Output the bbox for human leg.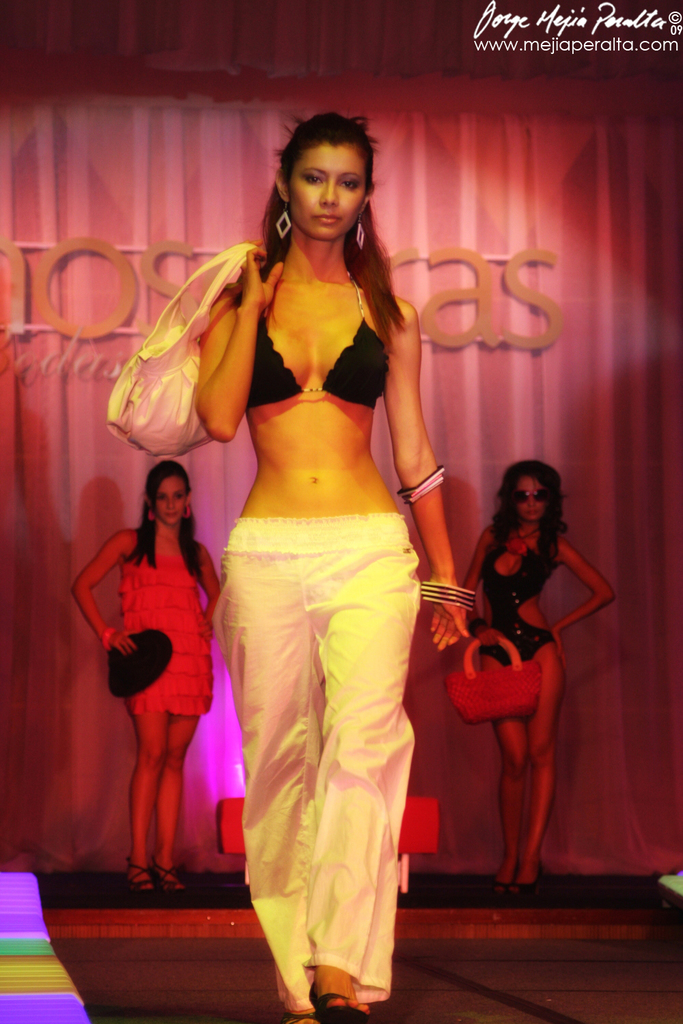
bbox=(128, 679, 165, 897).
